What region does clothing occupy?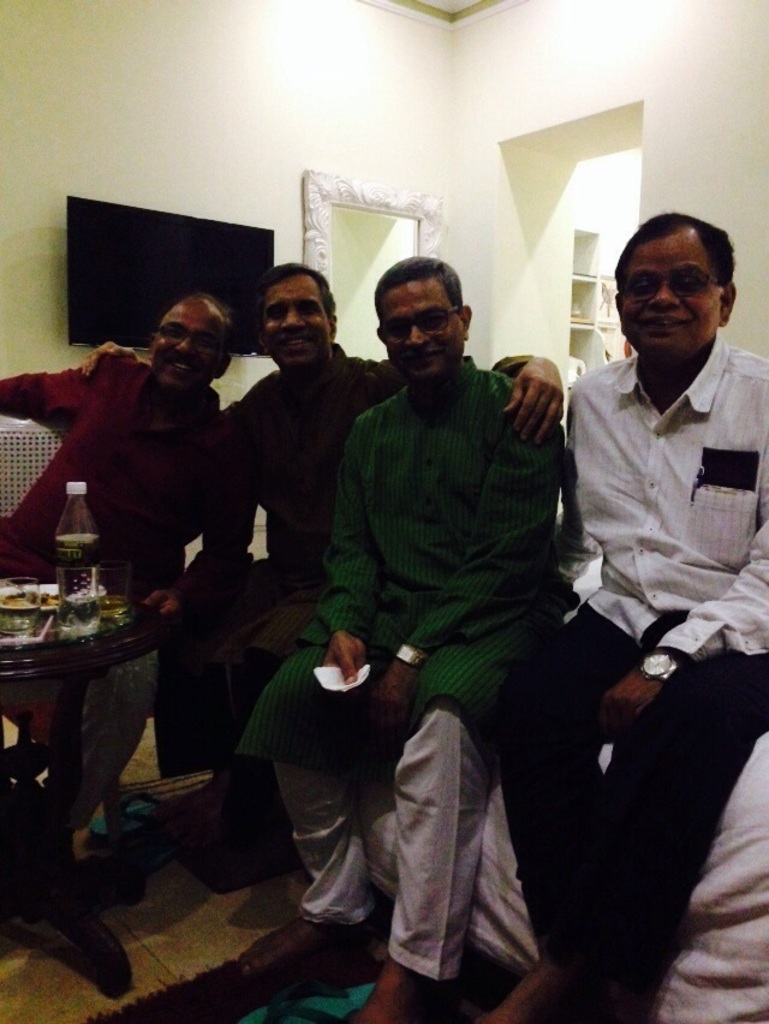
[220,369,579,1000].
